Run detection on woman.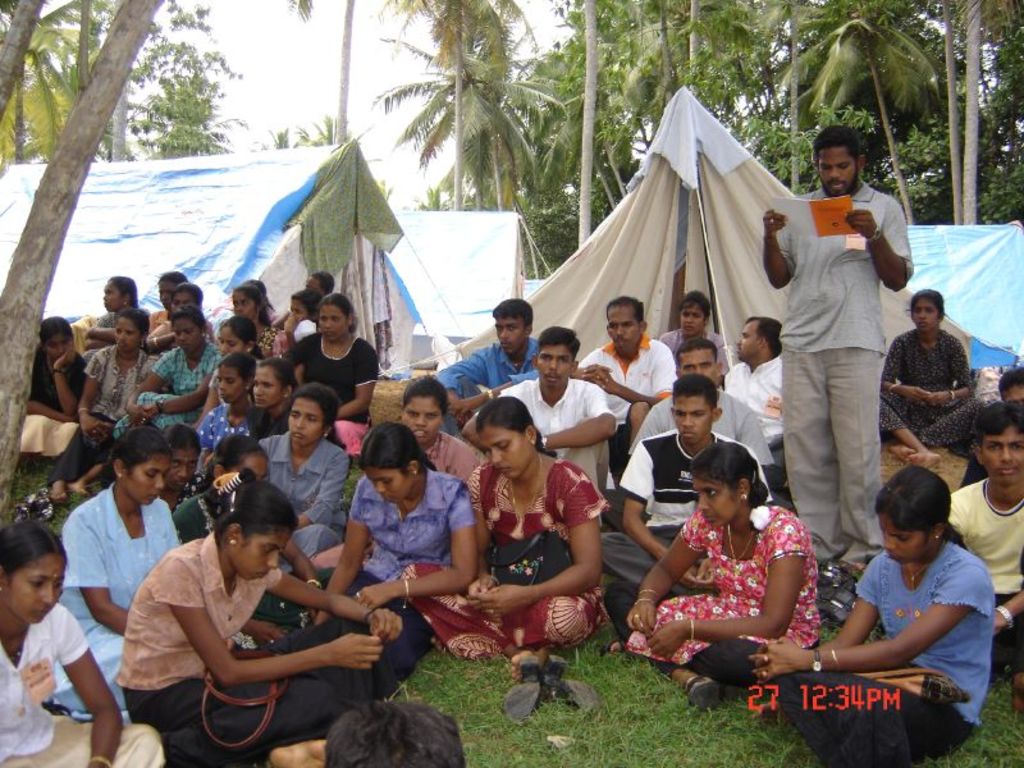
Result: 877:288:978:467.
